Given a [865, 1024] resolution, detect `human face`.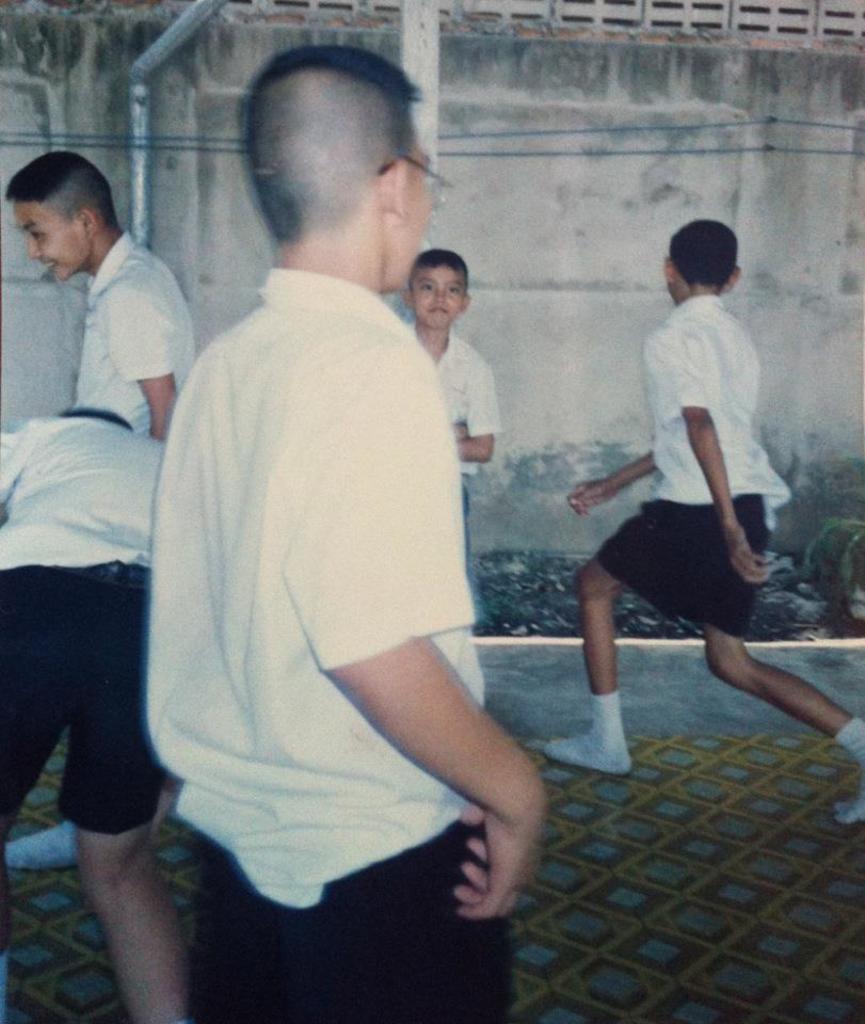
[405,135,432,285].
